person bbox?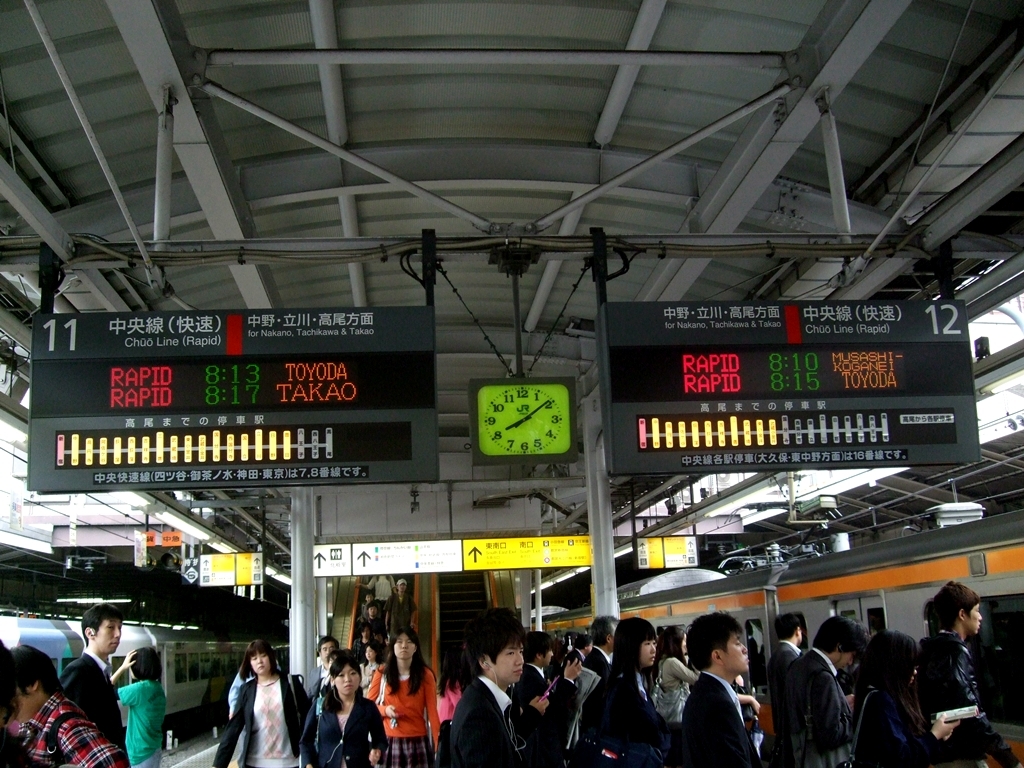
locate(2, 639, 126, 767)
